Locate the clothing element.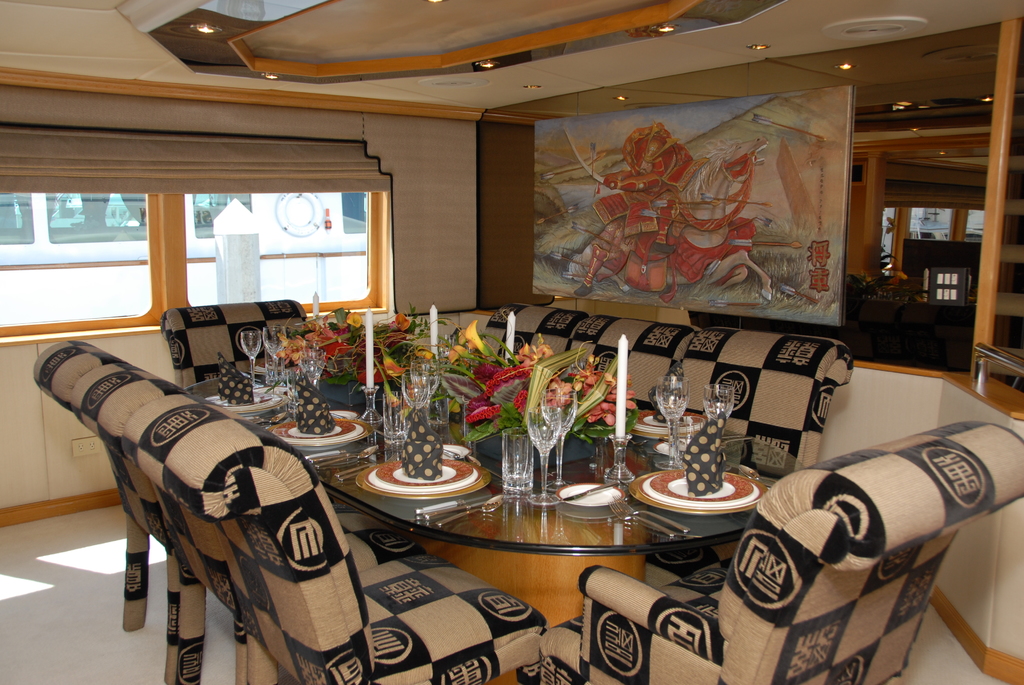
Element bbox: 572, 118, 692, 317.
